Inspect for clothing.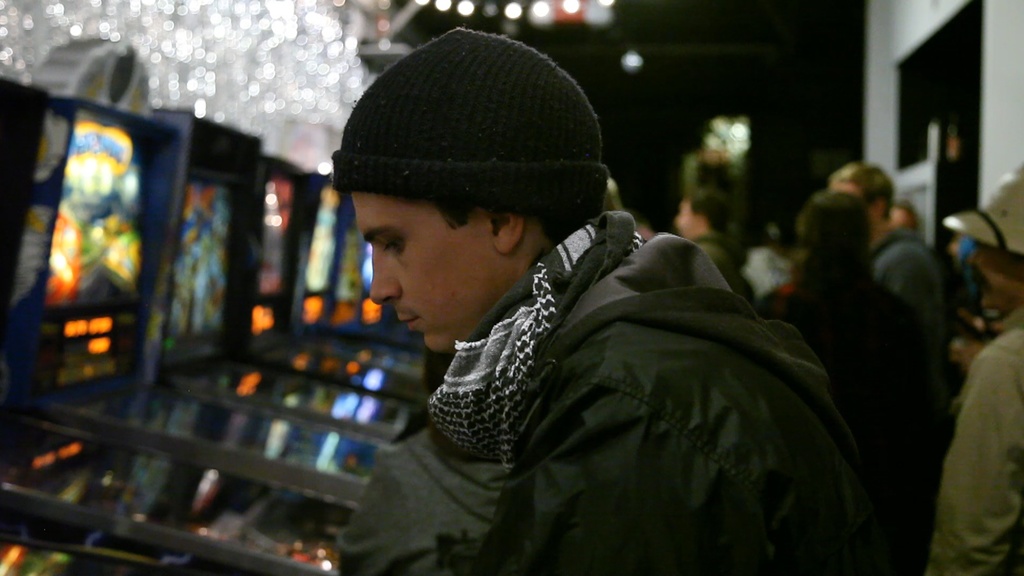
Inspection: (299, 83, 908, 575).
